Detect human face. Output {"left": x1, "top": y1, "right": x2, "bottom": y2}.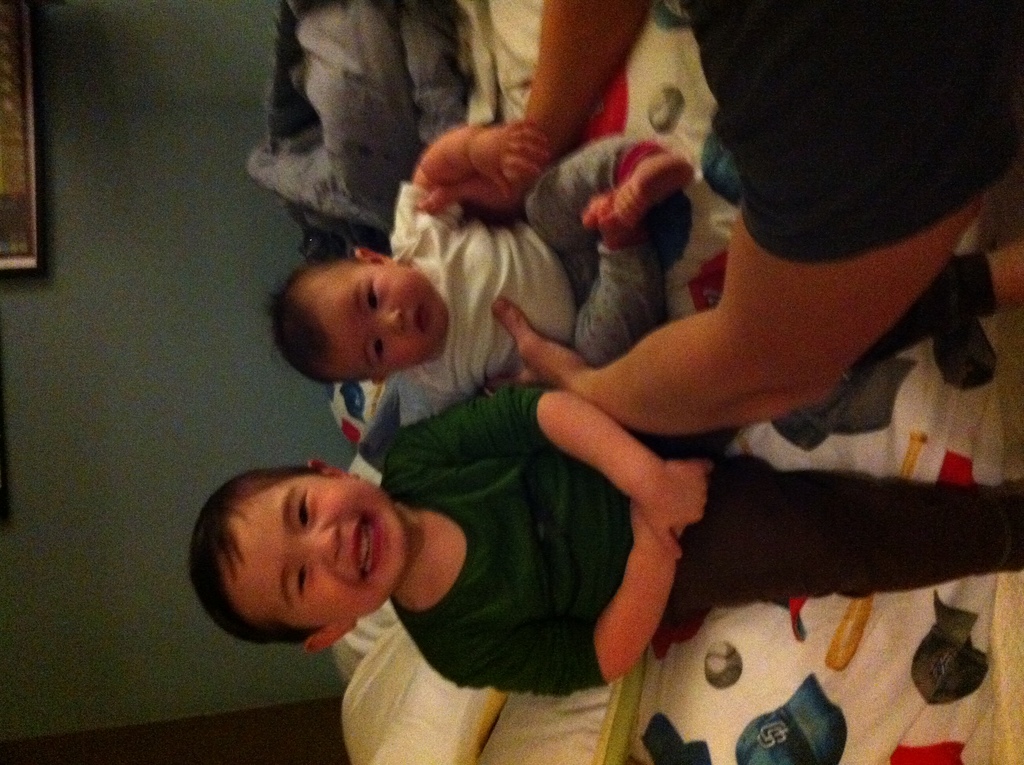
{"left": 220, "top": 468, "right": 404, "bottom": 637}.
